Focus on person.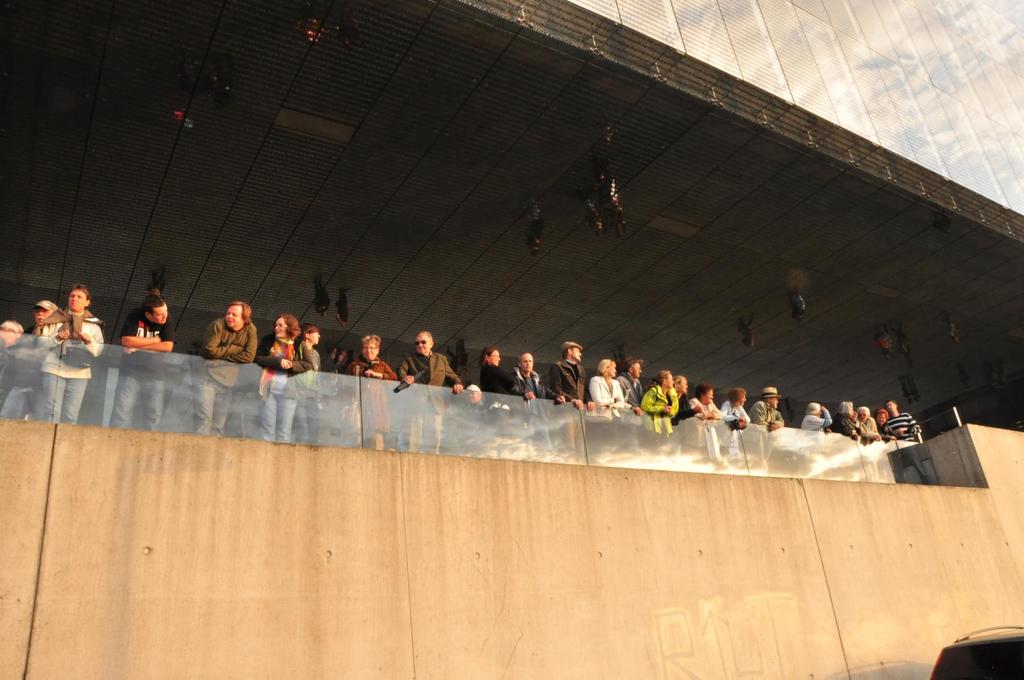
Focused at crop(618, 359, 639, 461).
